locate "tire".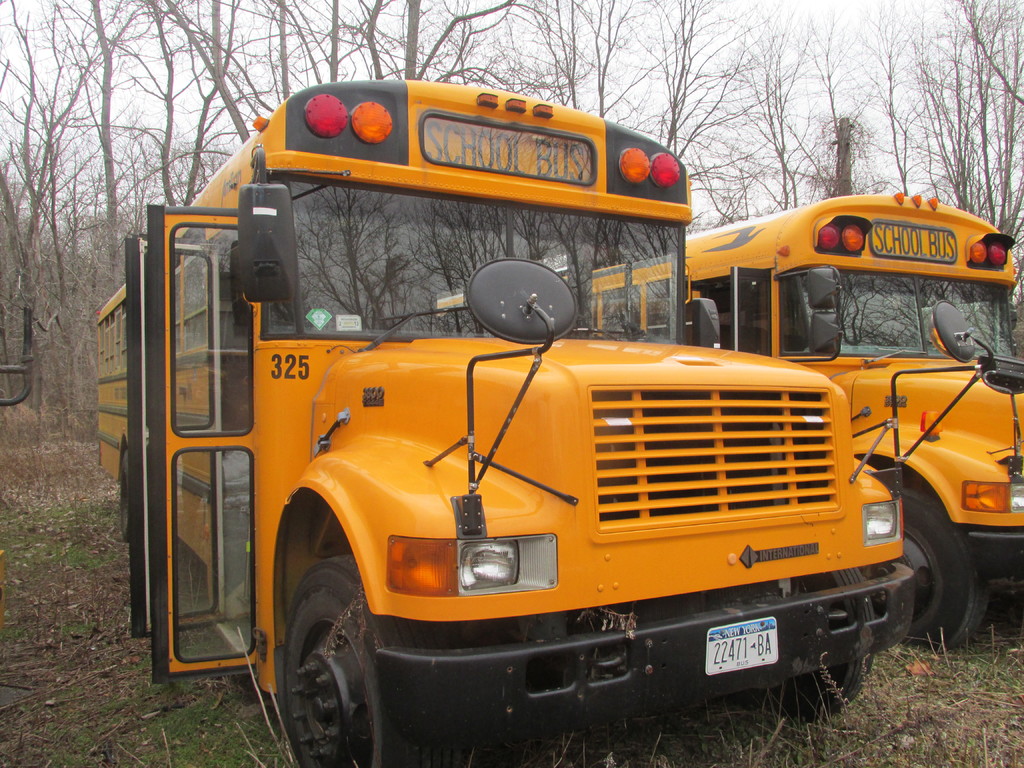
Bounding box: l=774, t=570, r=874, b=720.
